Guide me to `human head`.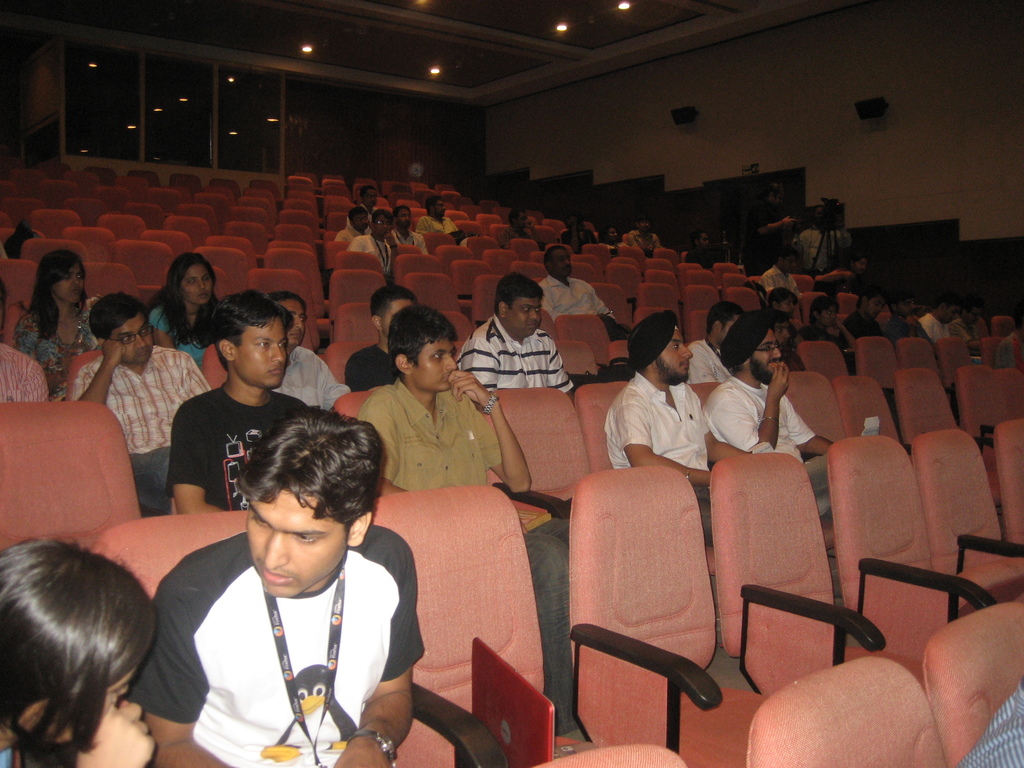
Guidance: 813, 206, 826, 227.
